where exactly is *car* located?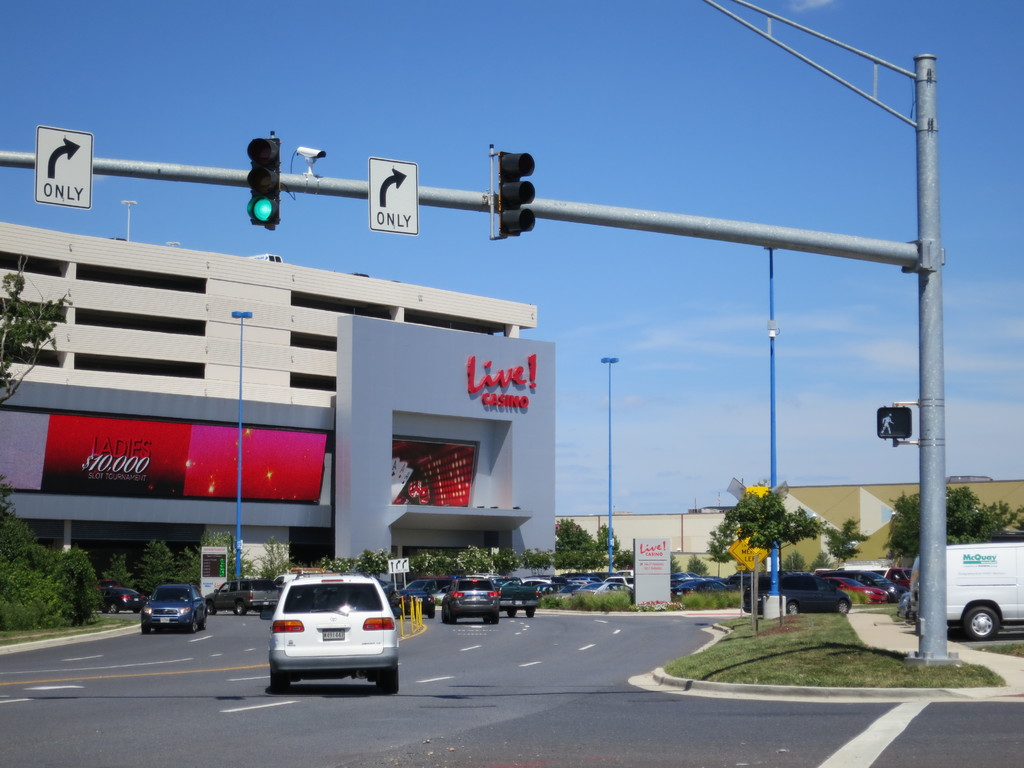
Its bounding box is [393,577,436,617].
